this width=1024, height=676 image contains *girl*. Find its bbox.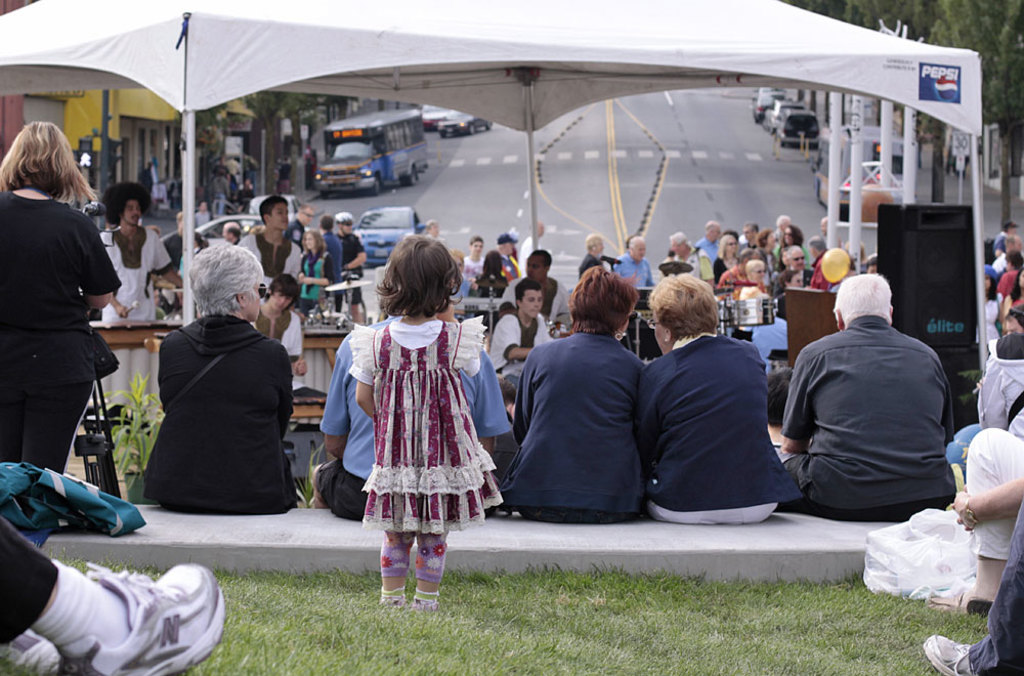
rect(299, 230, 325, 319).
